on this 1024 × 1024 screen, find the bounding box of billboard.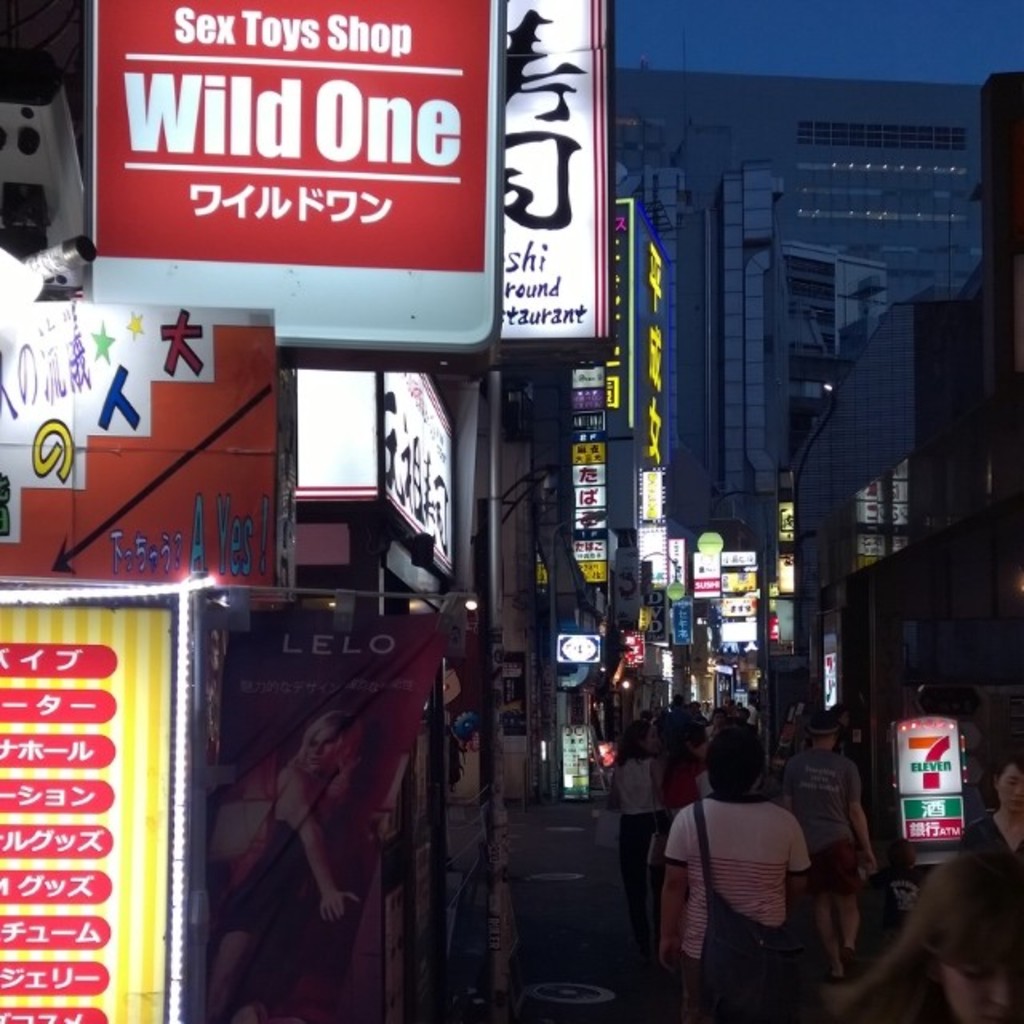
Bounding box: box(0, 586, 166, 1019).
